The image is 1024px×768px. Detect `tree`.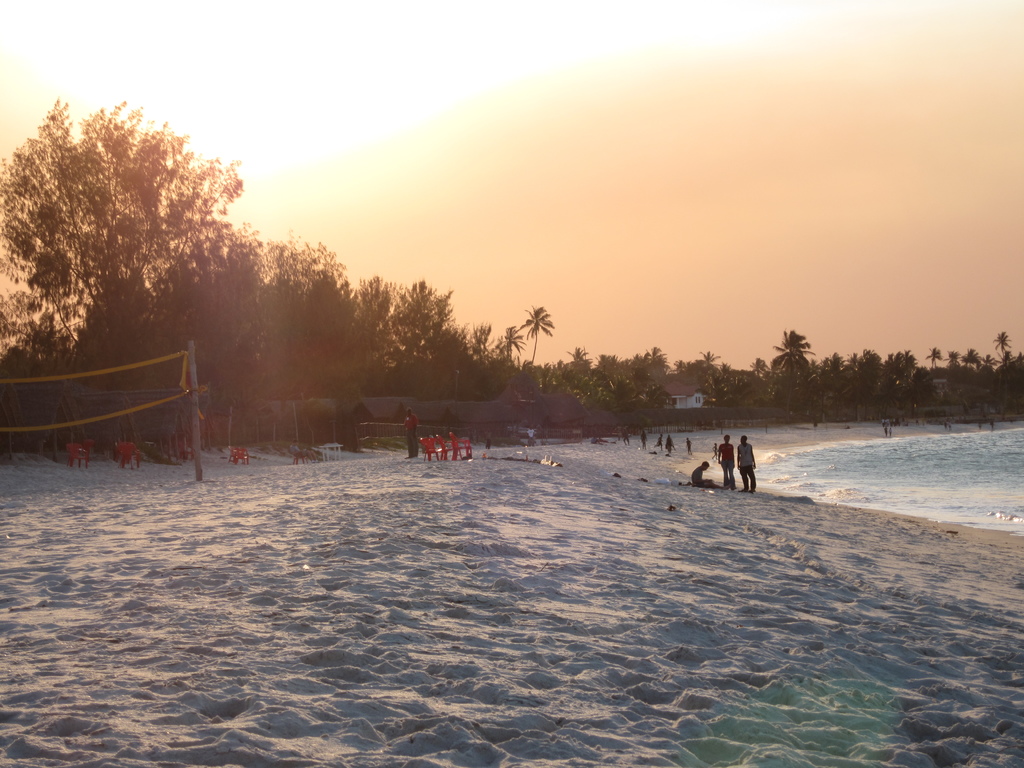
Detection: x1=465, y1=322, x2=497, y2=376.
